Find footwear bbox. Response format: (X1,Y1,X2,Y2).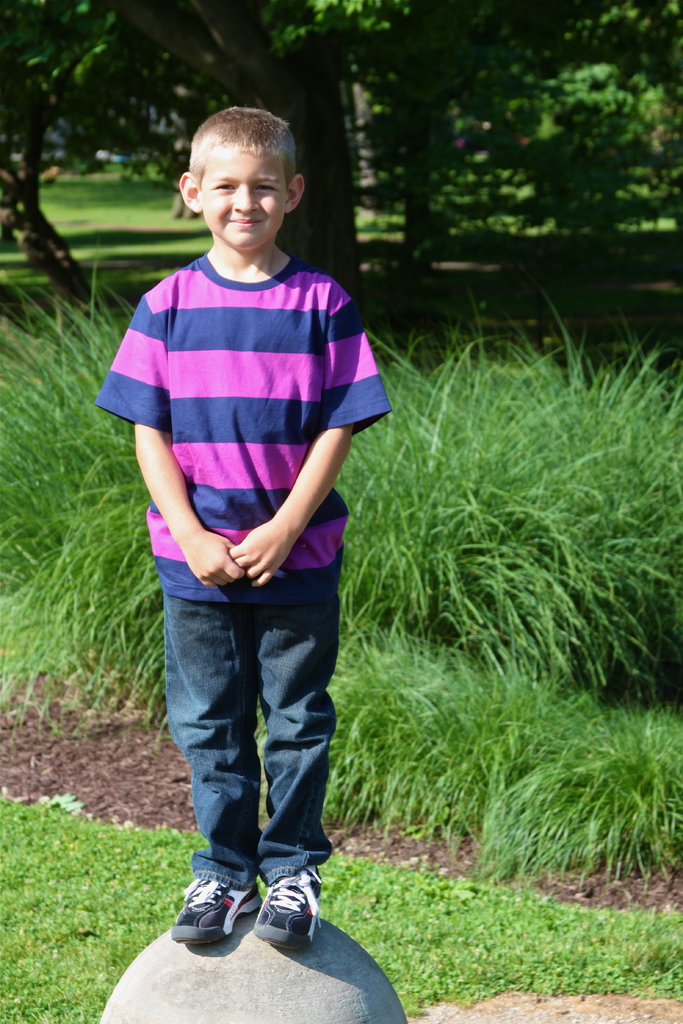
(171,876,318,970).
